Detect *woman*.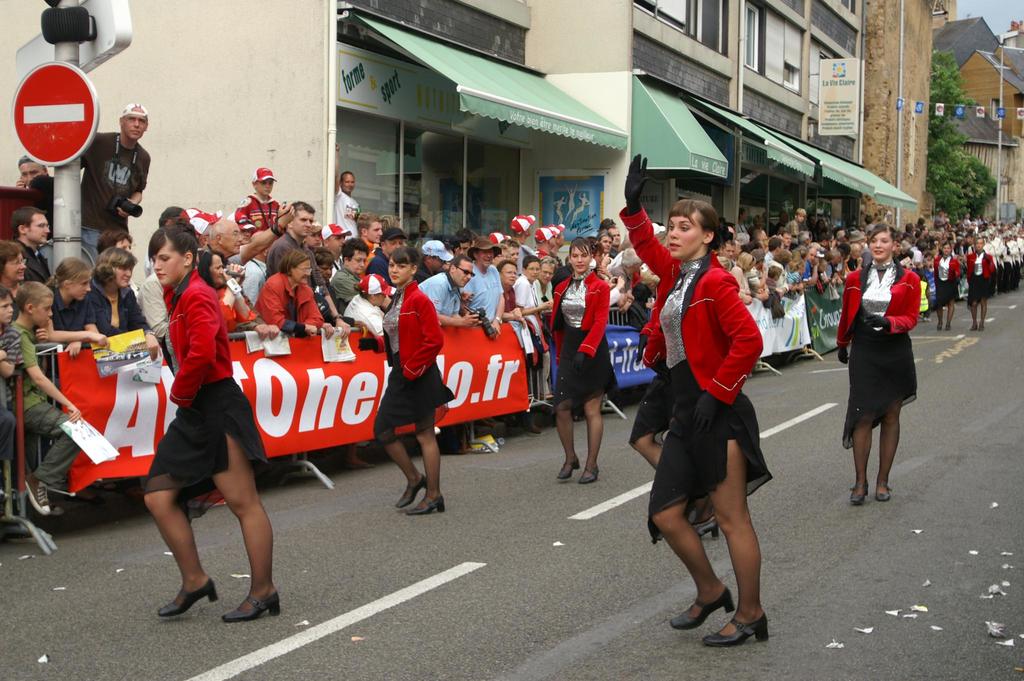
Detected at detection(155, 218, 282, 627).
